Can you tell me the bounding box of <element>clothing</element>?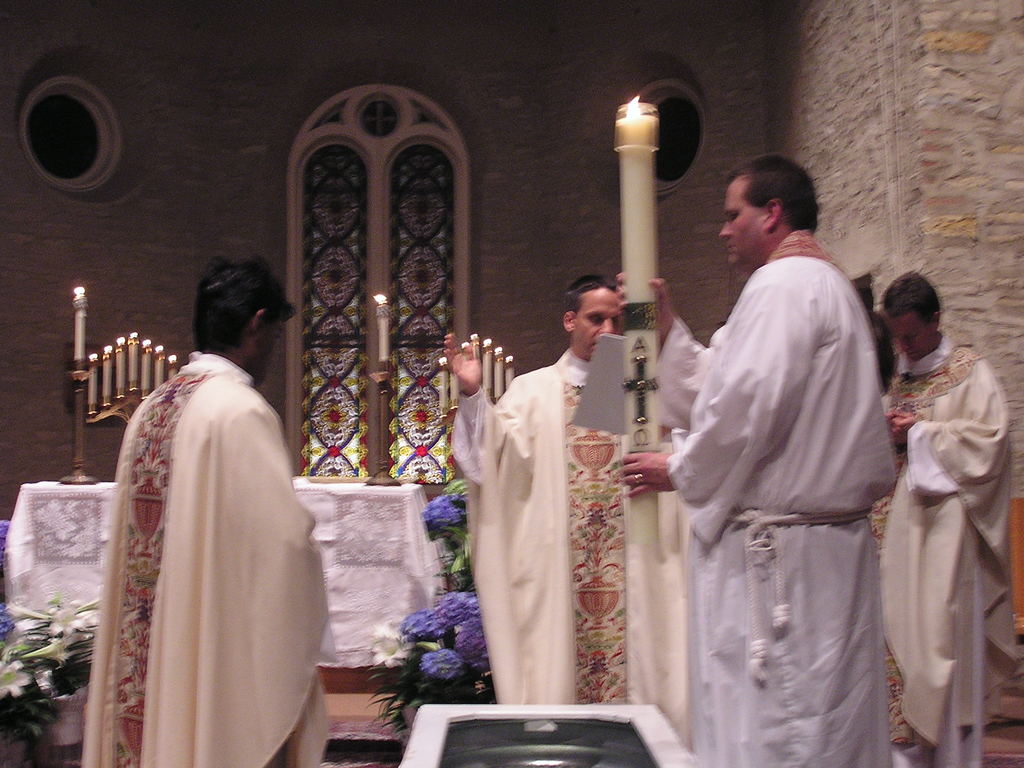
(left=72, top=342, right=354, bottom=767).
